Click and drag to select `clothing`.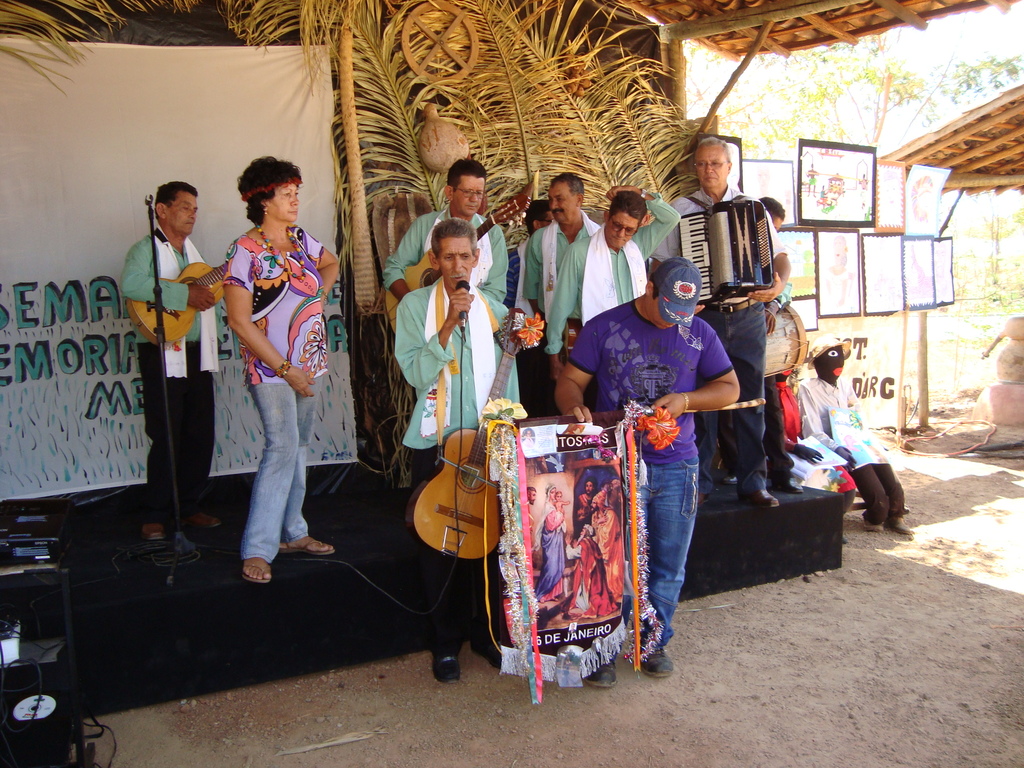
Selection: locate(117, 228, 211, 518).
